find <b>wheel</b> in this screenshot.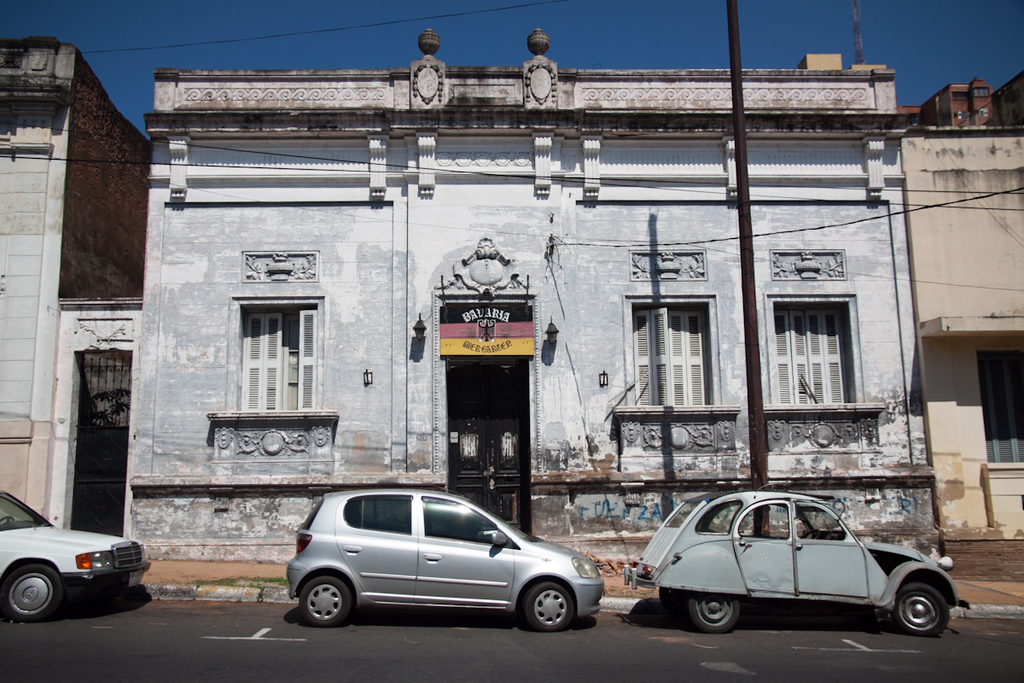
The bounding box for <b>wheel</b> is x1=527 y1=584 x2=573 y2=631.
